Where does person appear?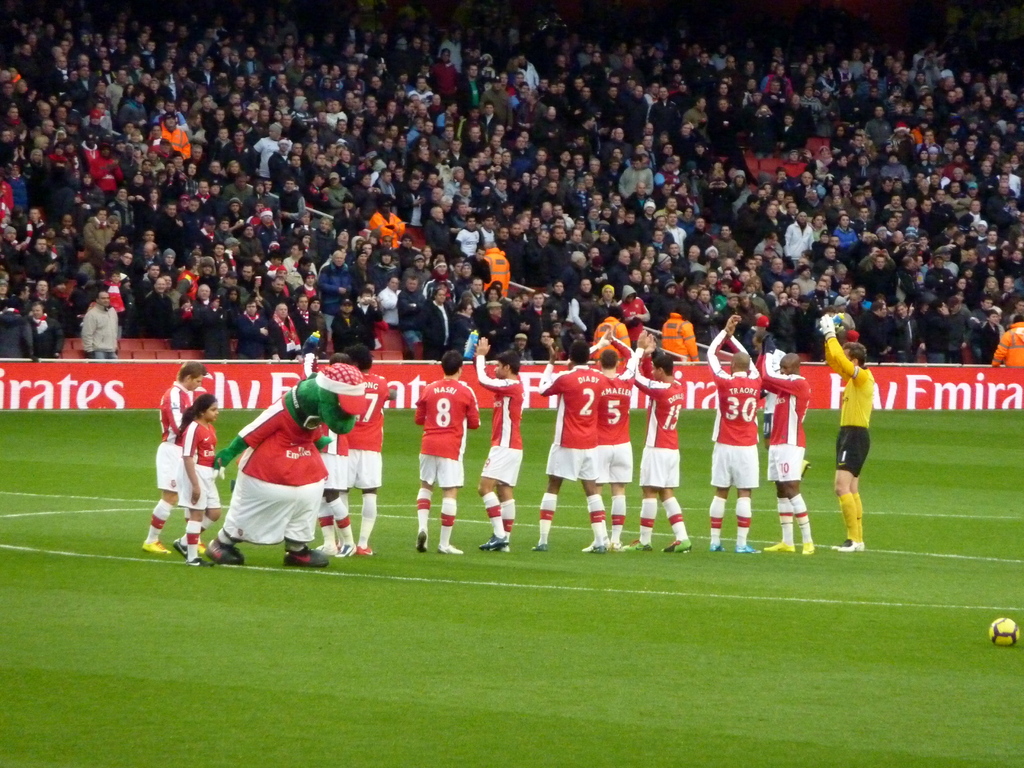
Appears at {"x1": 757, "y1": 353, "x2": 814, "y2": 556}.
